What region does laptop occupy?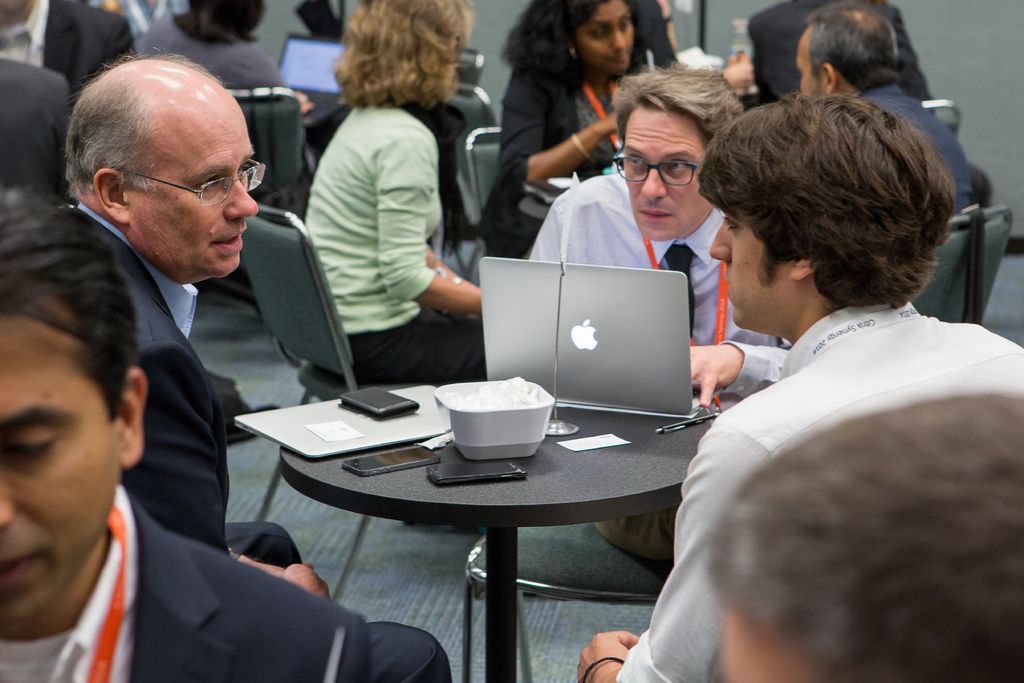
bbox(471, 254, 724, 444).
